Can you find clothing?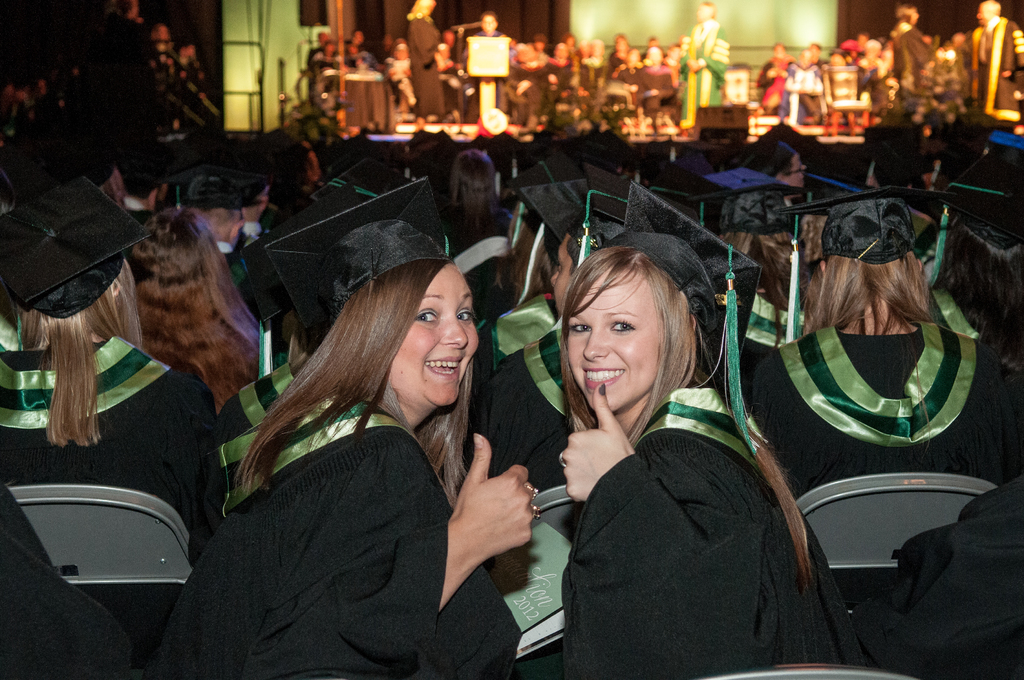
Yes, bounding box: 0:337:219:535.
